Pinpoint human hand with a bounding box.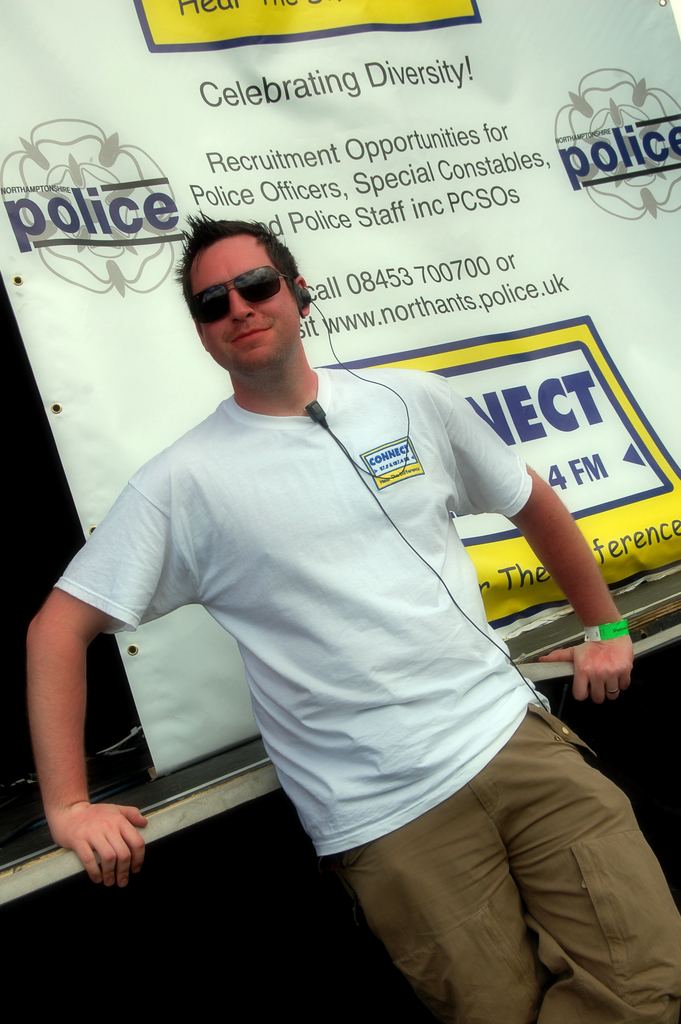
select_region(49, 799, 152, 895).
